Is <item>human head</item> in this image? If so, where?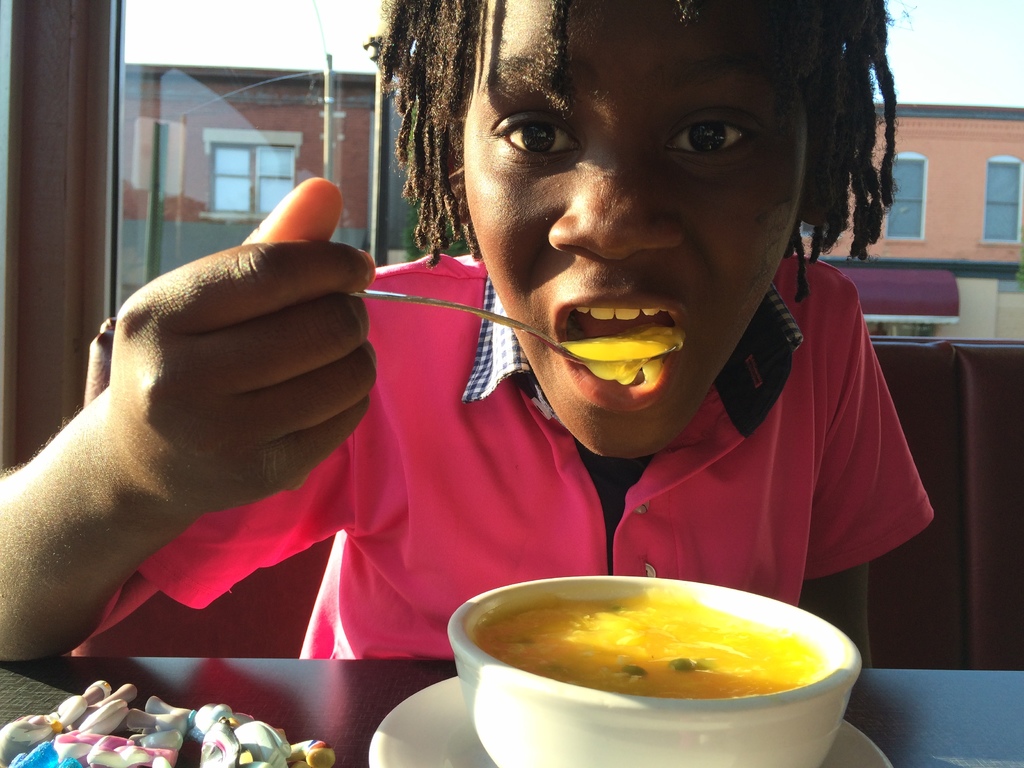
Yes, at (374,0,900,469).
